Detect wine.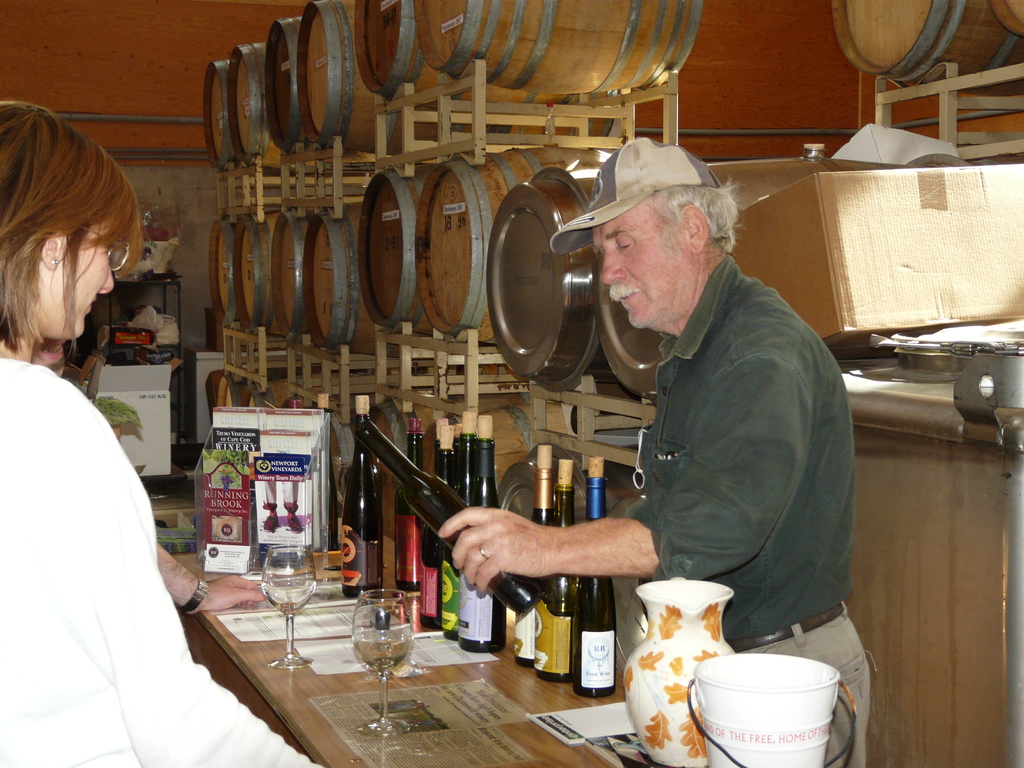
Detected at (x1=263, y1=586, x2=313, y2=616).
